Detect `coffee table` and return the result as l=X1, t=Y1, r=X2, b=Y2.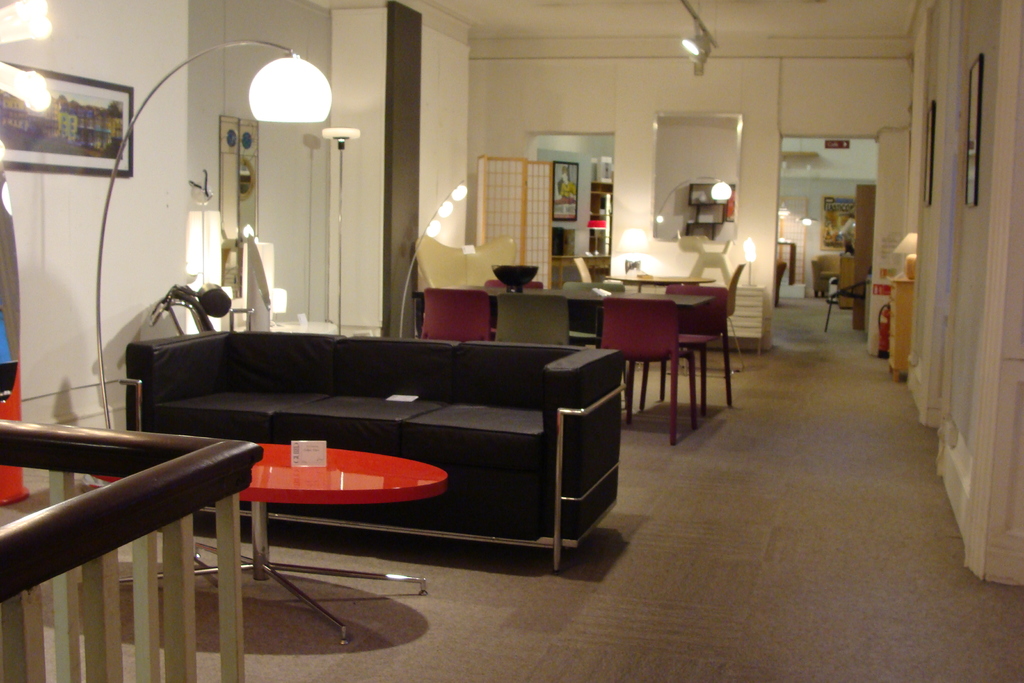
l=605, t=270, r=715, b=296.
